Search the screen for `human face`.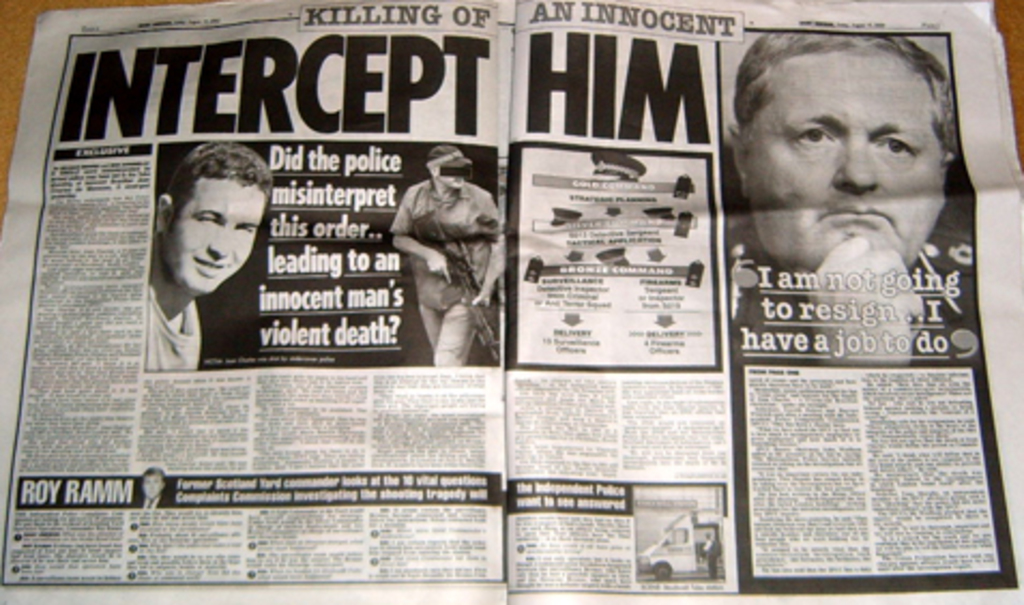
Found at bbox=[155, 182, 279, 292].
